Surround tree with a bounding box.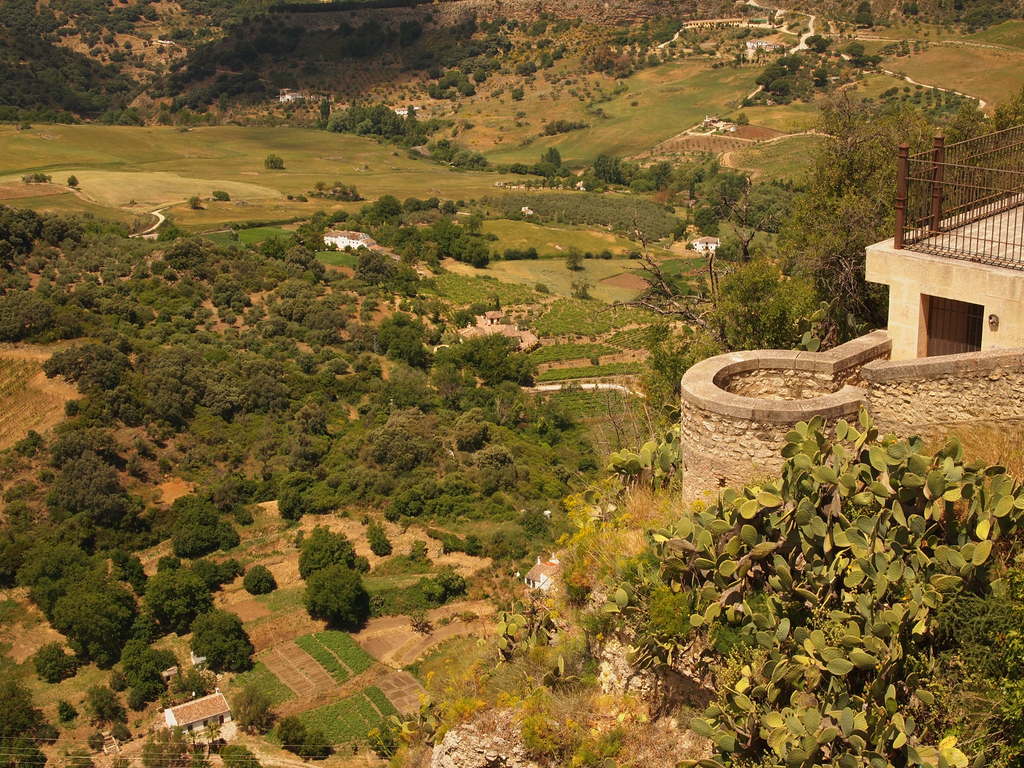
<bbox>0, 287, 55, 339</bbox>.
